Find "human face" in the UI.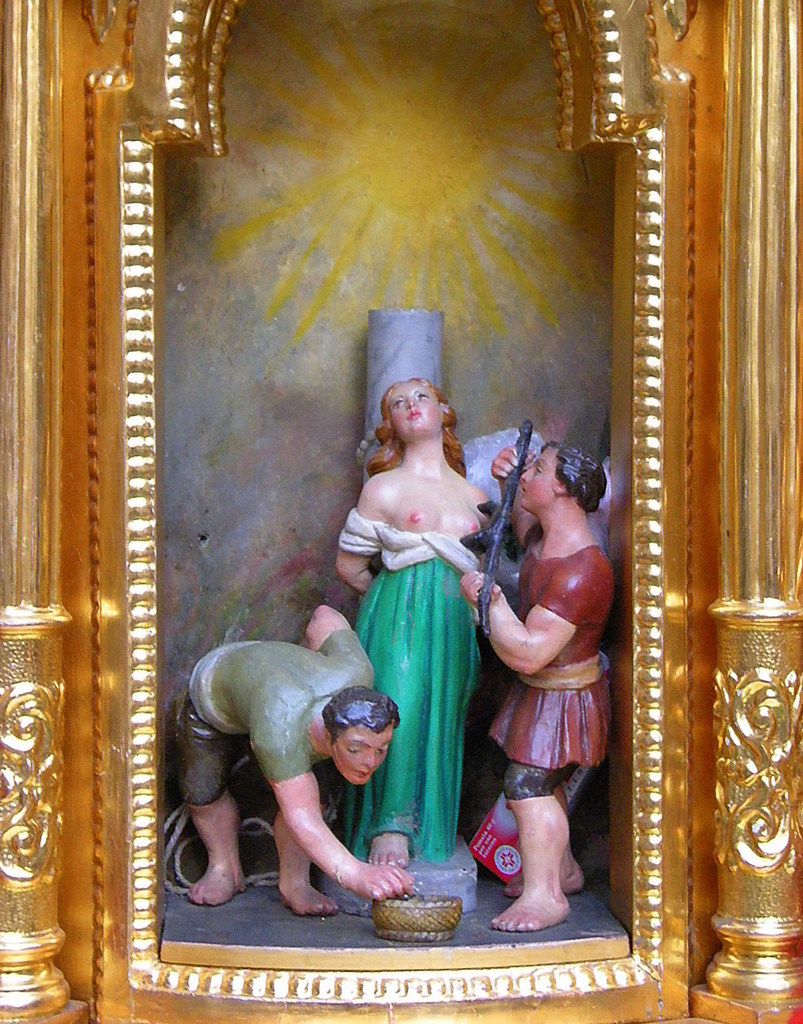
UI element at select_region(515, 447, 563, 510).
